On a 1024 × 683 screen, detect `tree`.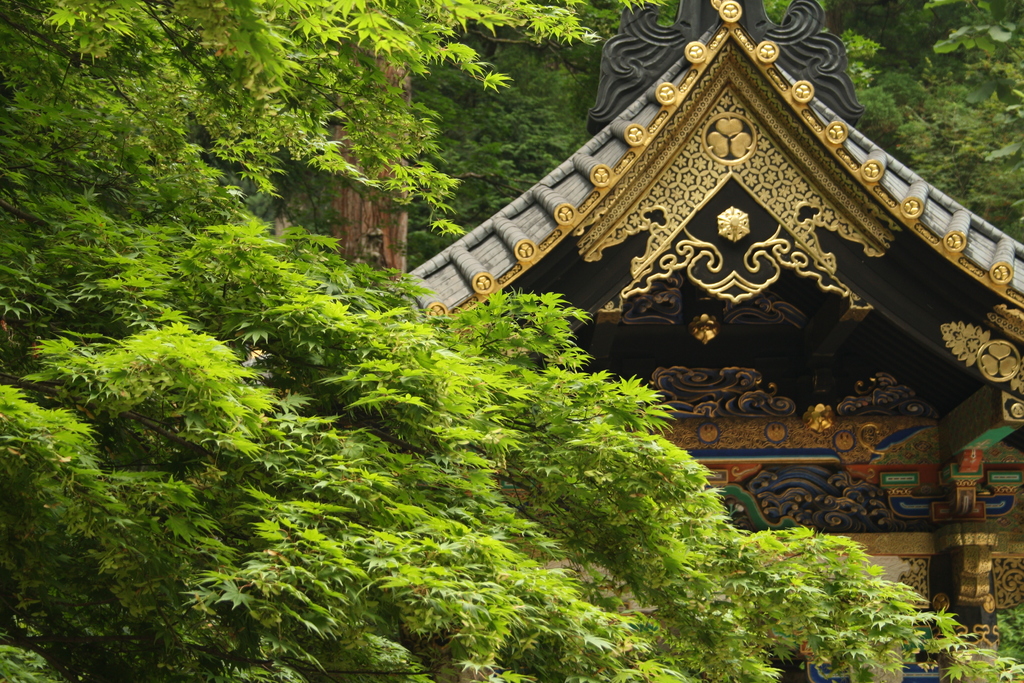
BBox(0, 0, 1023, 682).
